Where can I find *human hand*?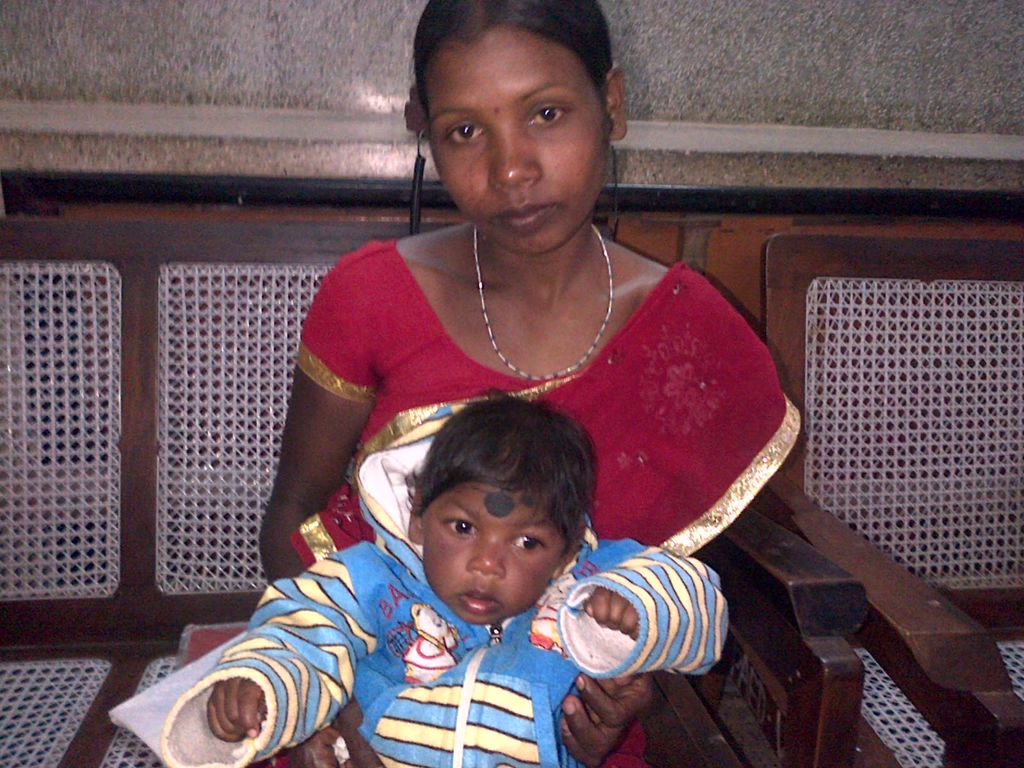
You can find it at region(207, 678, 273, 745).
